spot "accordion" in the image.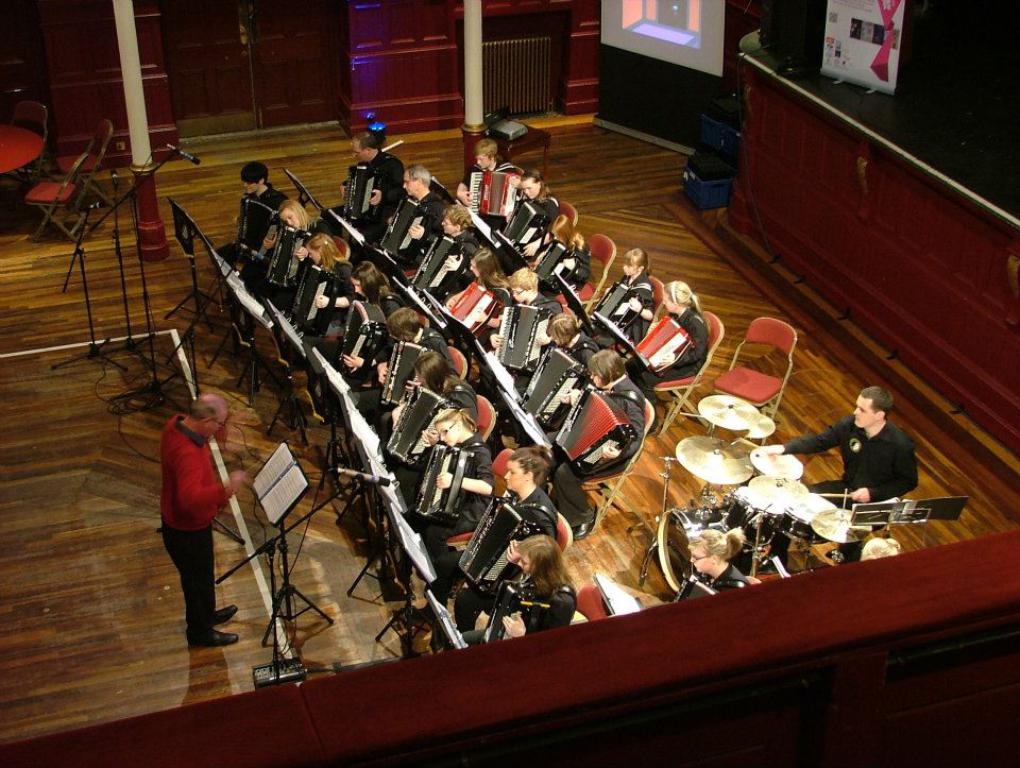
"accordion" found at [x1=635, y1=313, x2=694, y2=377].
